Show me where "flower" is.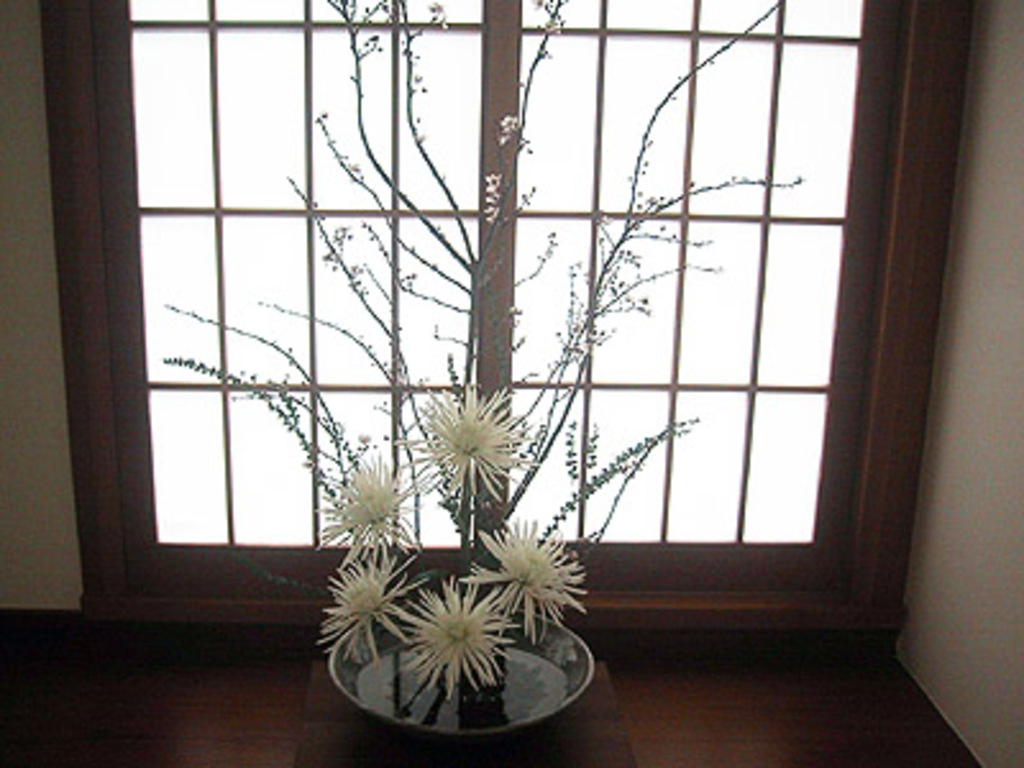
"flower" is at box(307, 451, 422, 571).
